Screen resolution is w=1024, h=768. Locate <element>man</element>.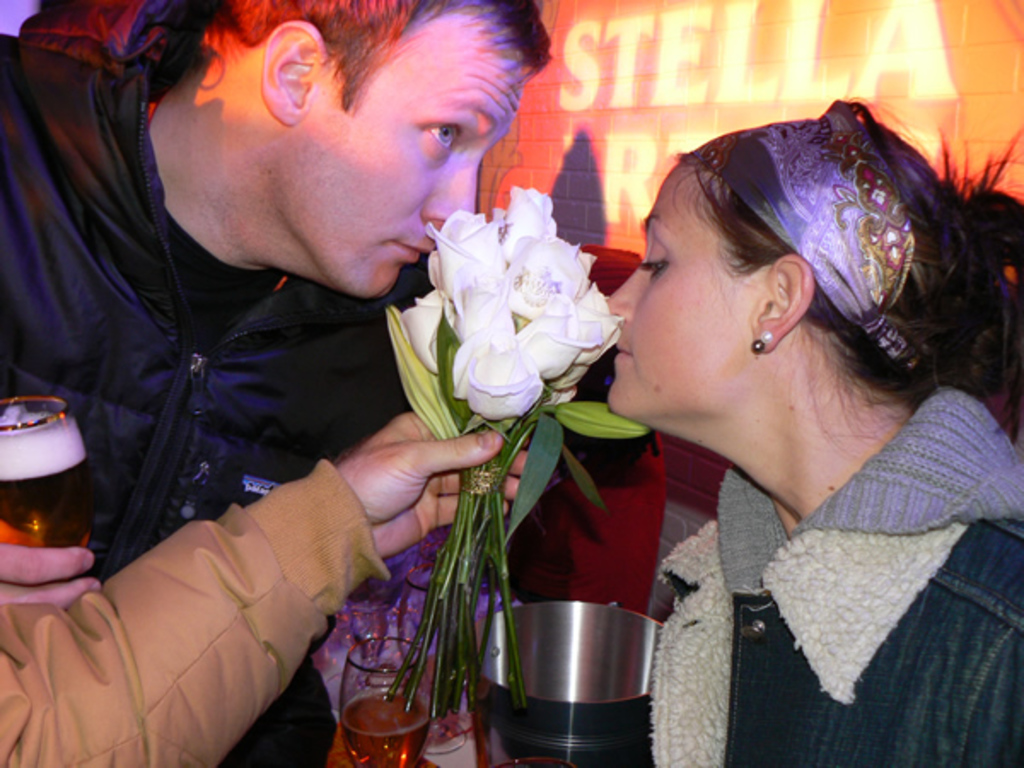
[x1=0, y1=0, x2=548, y2=766].
